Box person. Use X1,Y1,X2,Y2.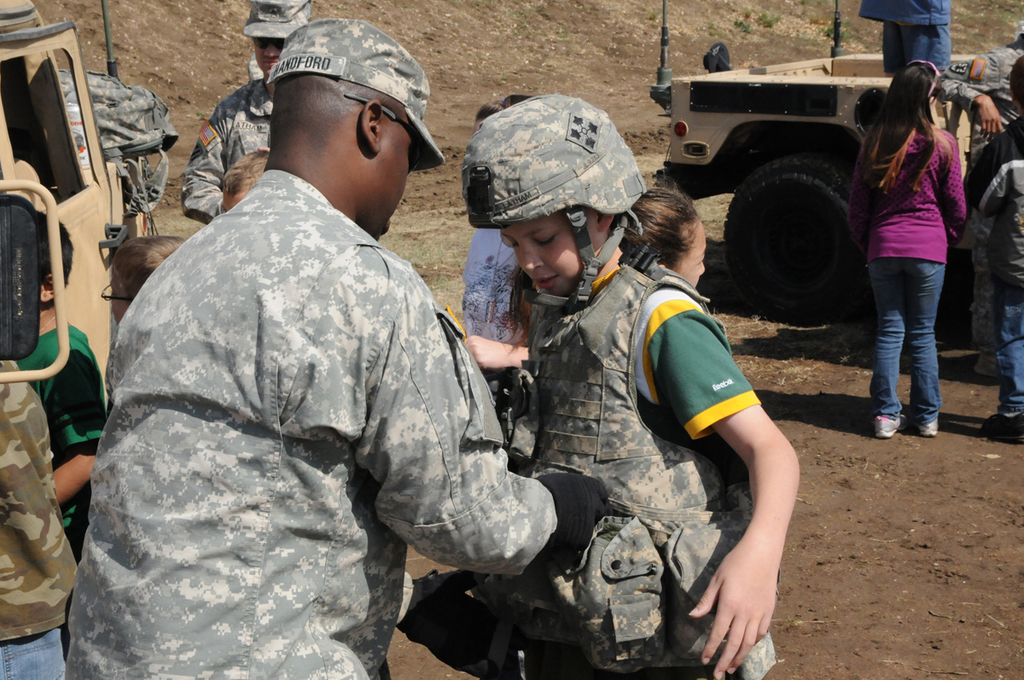
220,147,272,219.
